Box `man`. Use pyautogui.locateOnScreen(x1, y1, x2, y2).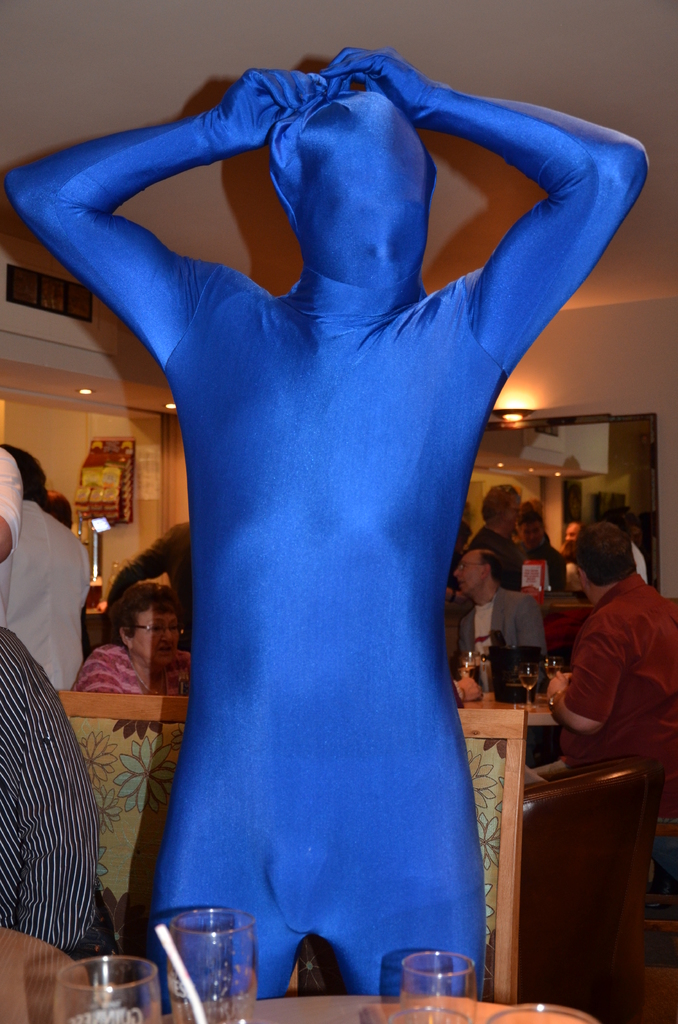
pyautogui.locateOnScreen(0, 447, 26, 557).
